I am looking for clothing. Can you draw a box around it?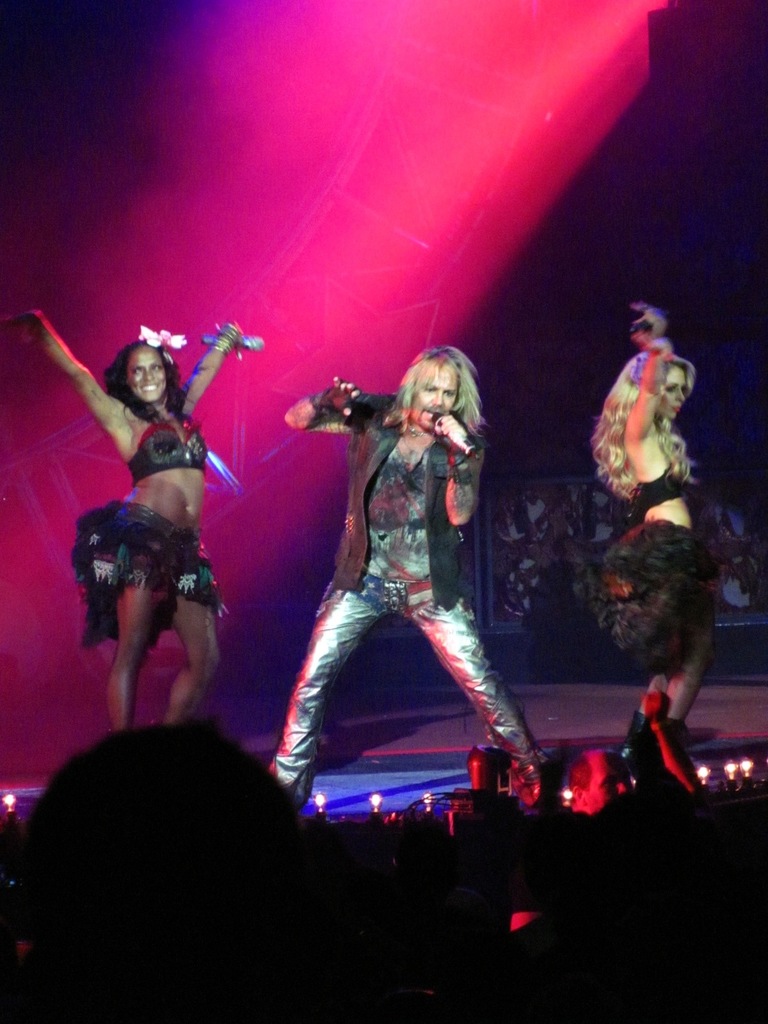
Sure, the bounding box is crop(68, 484, 227, 645).
